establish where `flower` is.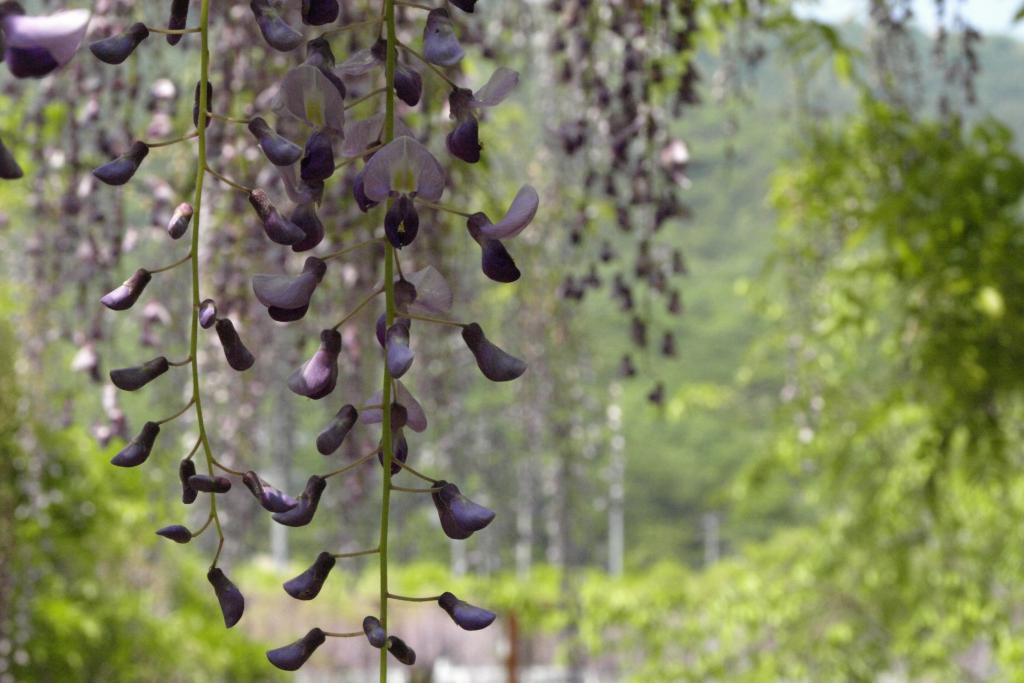
Established at locate(457, 178, 524, 292).
